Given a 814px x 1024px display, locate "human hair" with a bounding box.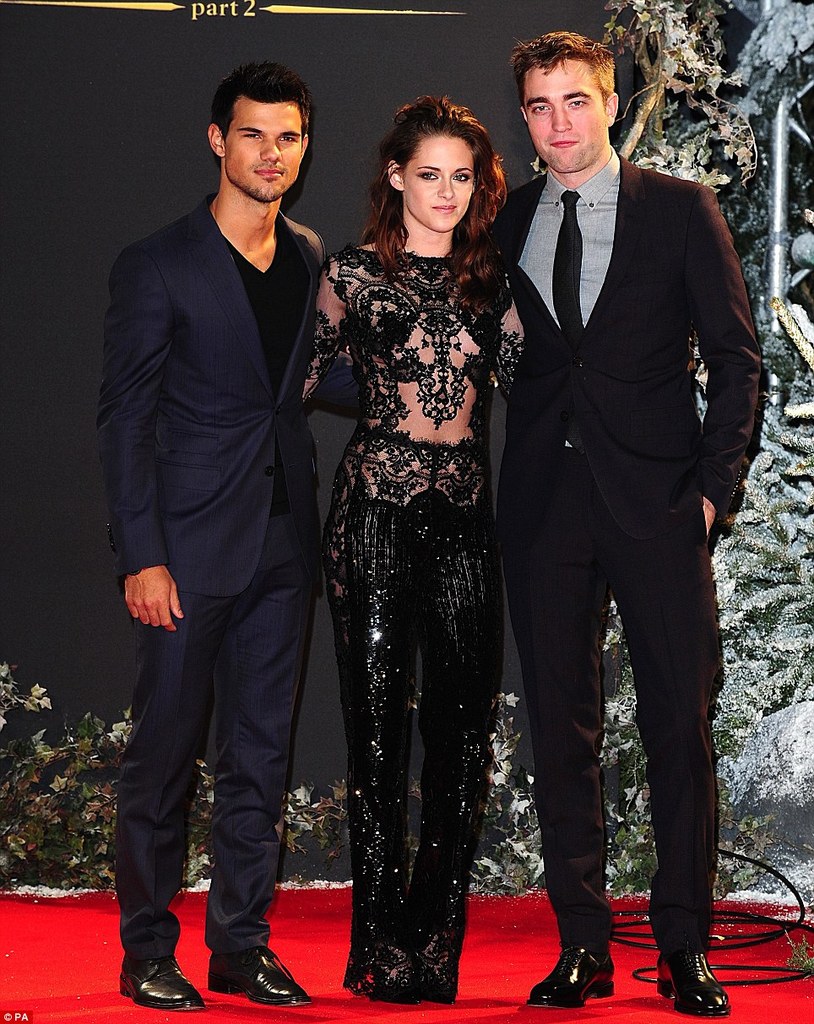
Located: l=516, t=32, r=615, b=104.
